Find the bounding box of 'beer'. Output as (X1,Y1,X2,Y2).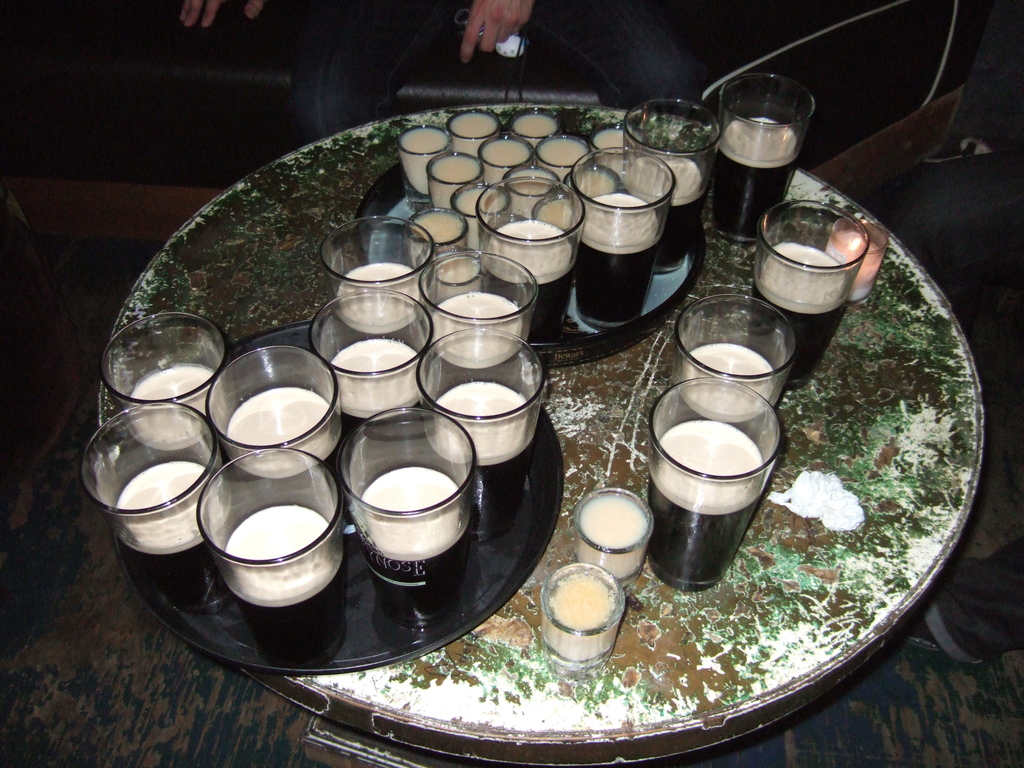
(322,214,444,319).
